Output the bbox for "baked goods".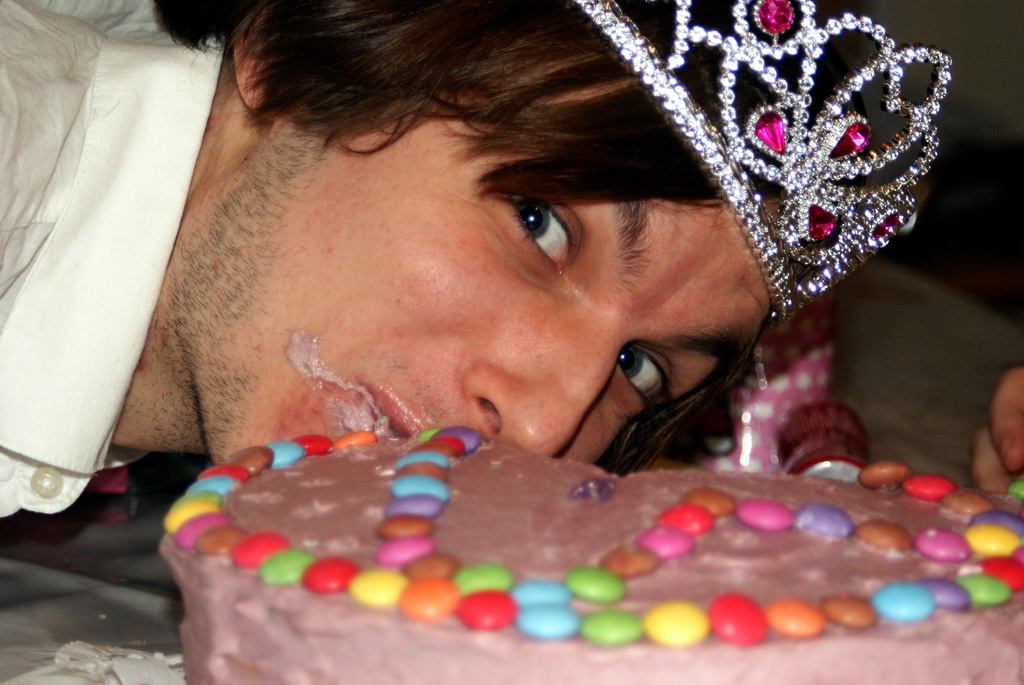
bbox(157, 423, 1023, 684).
